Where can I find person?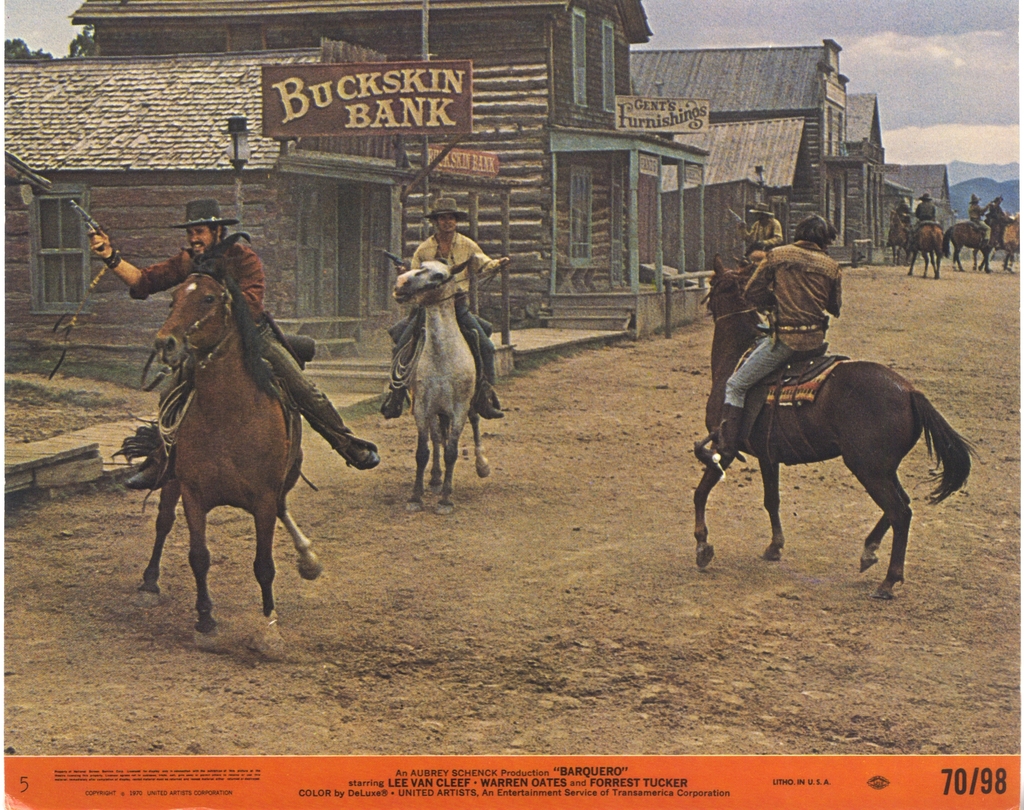
You can find it at Rect(737, 201, 790, 256).
